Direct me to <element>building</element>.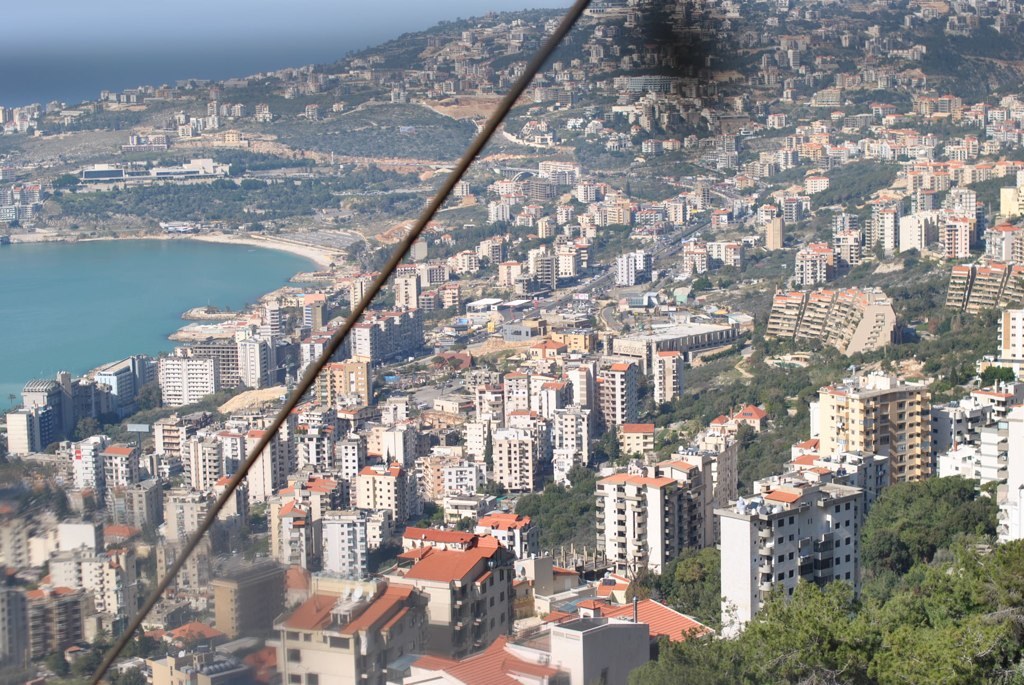
Direction: 500,373,559,431.
